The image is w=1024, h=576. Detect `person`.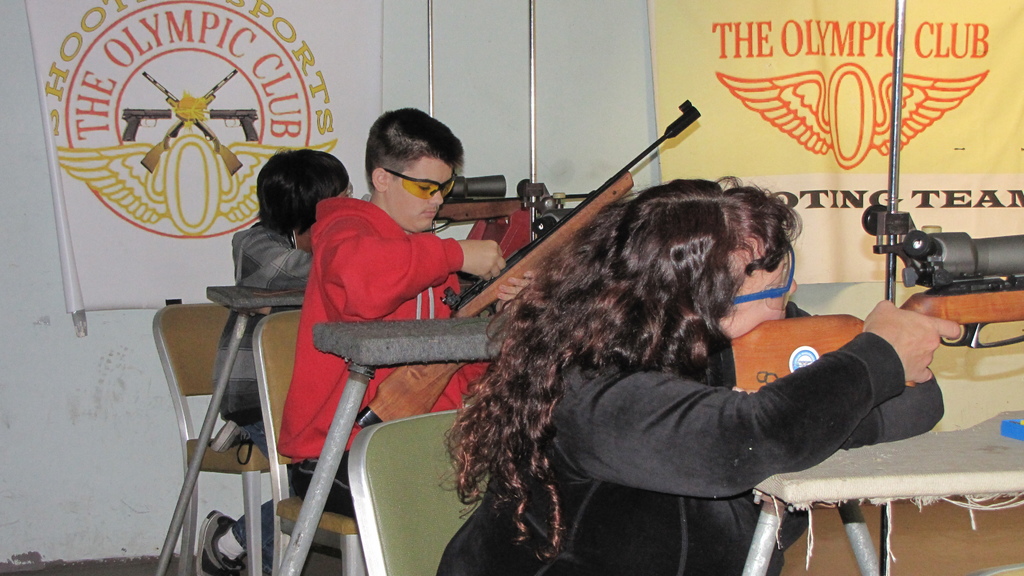
Detection: [186,147,357,575].
